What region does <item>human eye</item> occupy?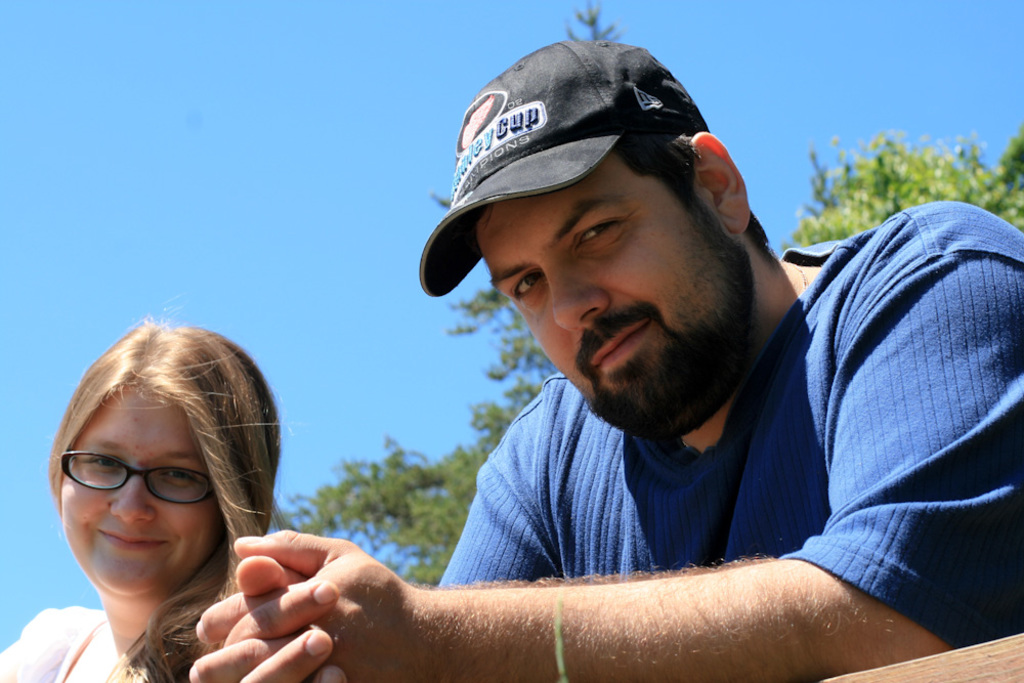
(x1=81, y1=446, x2=134, y2=480).
